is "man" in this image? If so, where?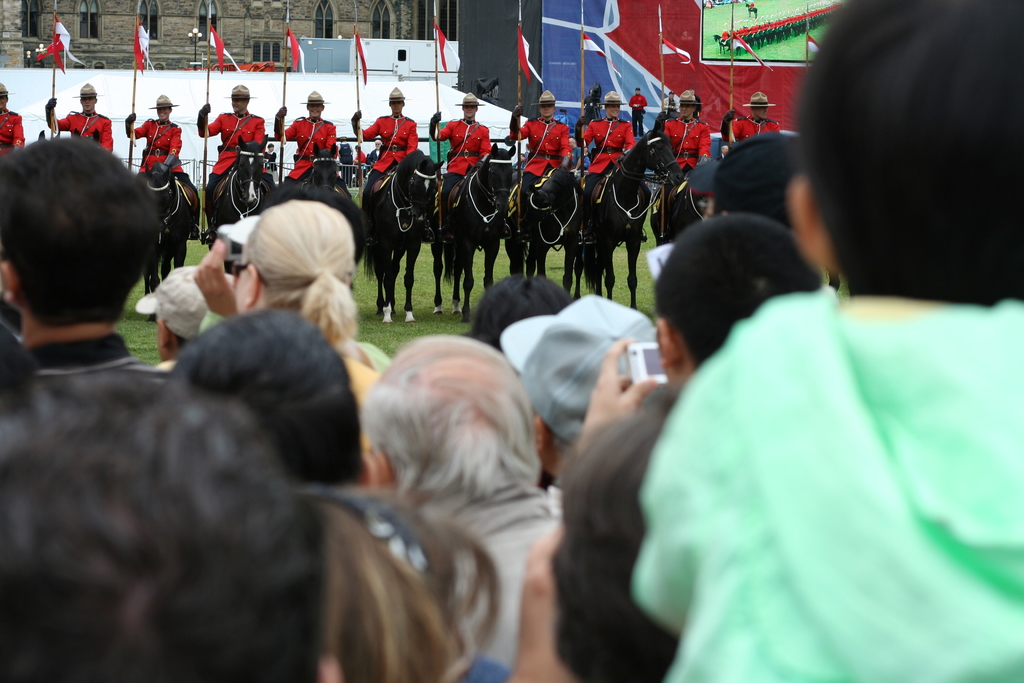
Yes, at (0,84,24,163).
